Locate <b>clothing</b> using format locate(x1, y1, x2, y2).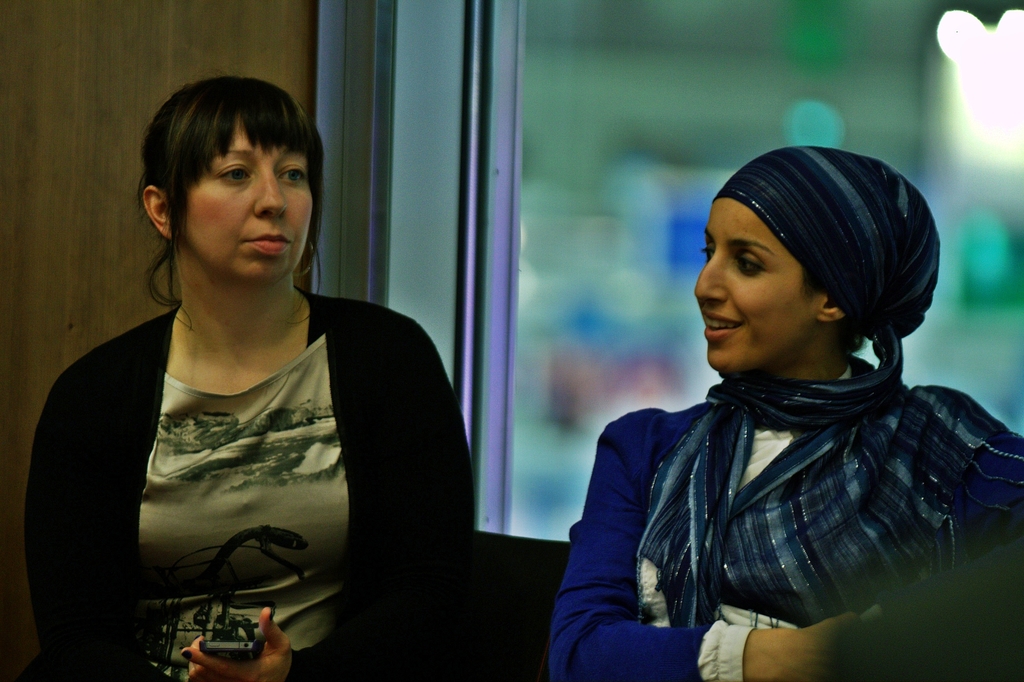
locate(40, 255, 436, 638).
